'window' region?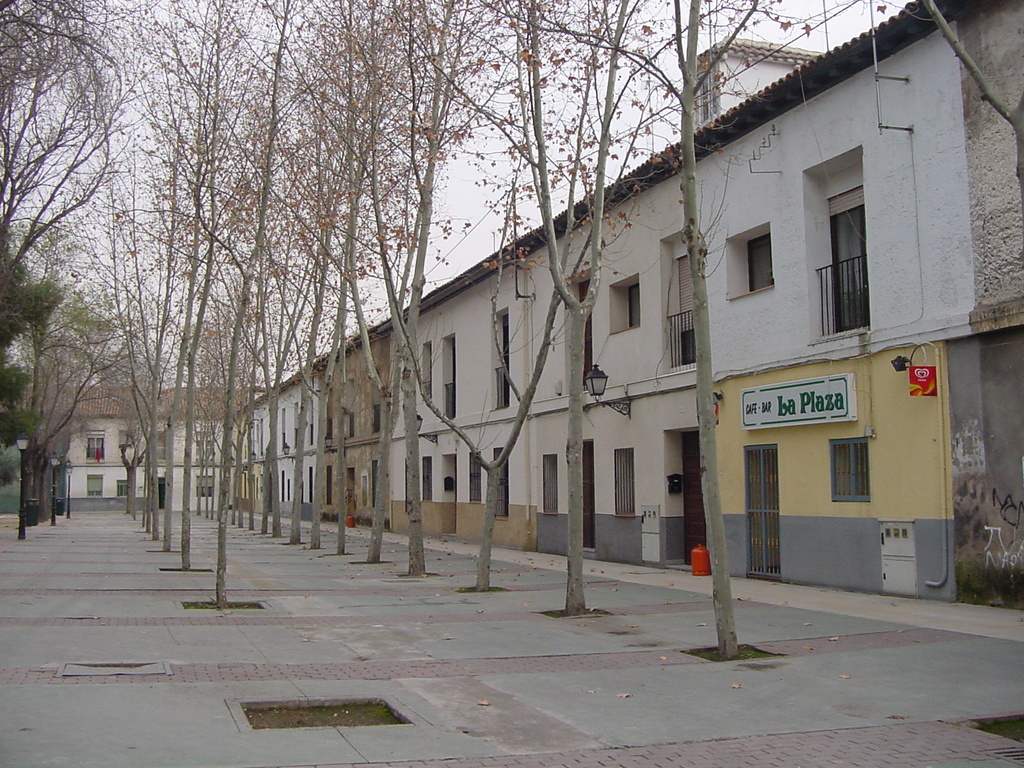
(x1=733, y1=223, x2=773, y2=290)
